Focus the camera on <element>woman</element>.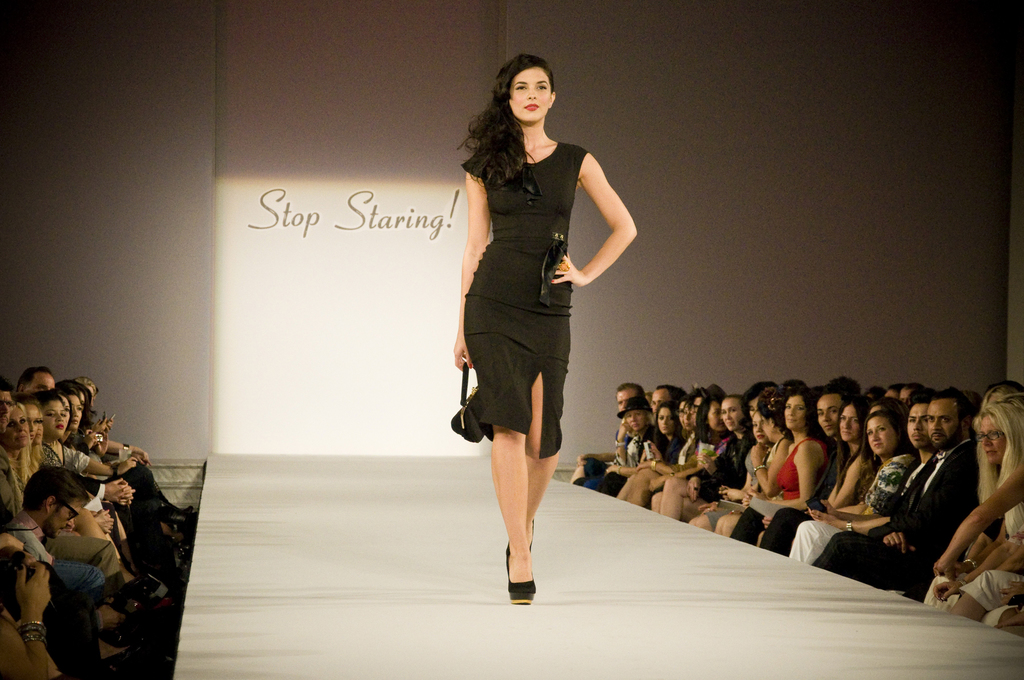
Focus region: (left=768, top=396, right=872, bottom=565).
